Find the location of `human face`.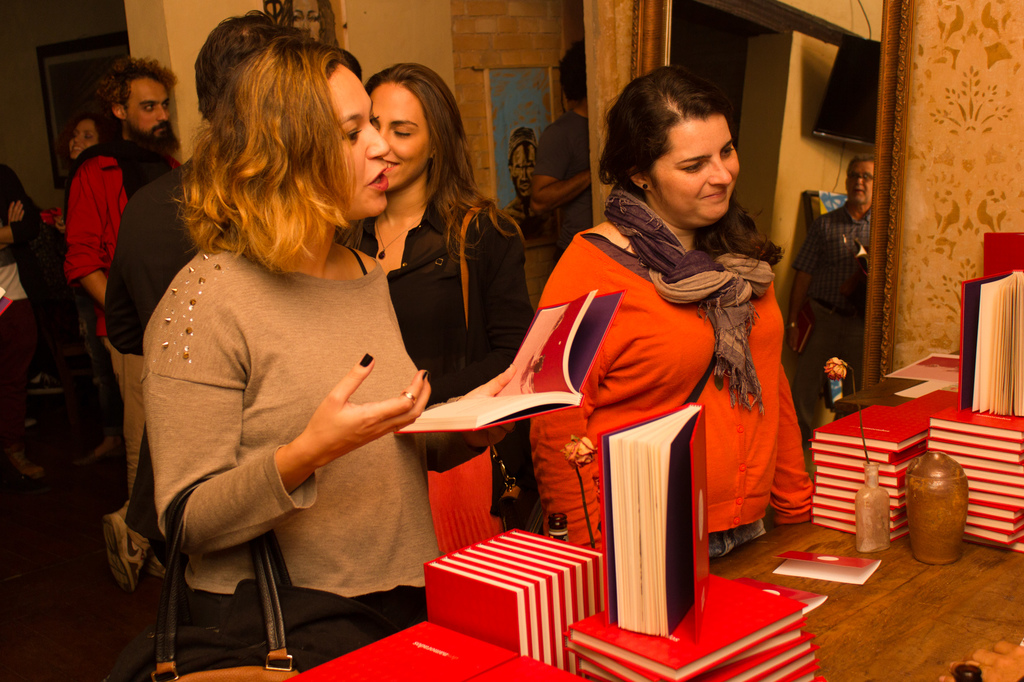
Location: 847/164/872/209.
